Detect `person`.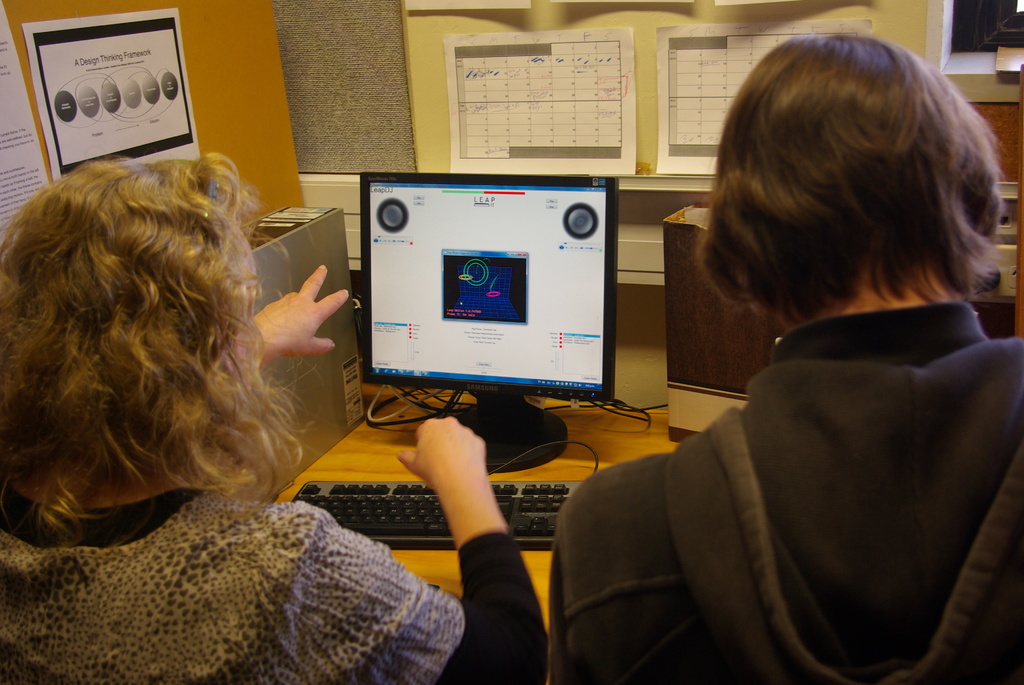
Detected at BBox(602, 28, 1023, 681).
